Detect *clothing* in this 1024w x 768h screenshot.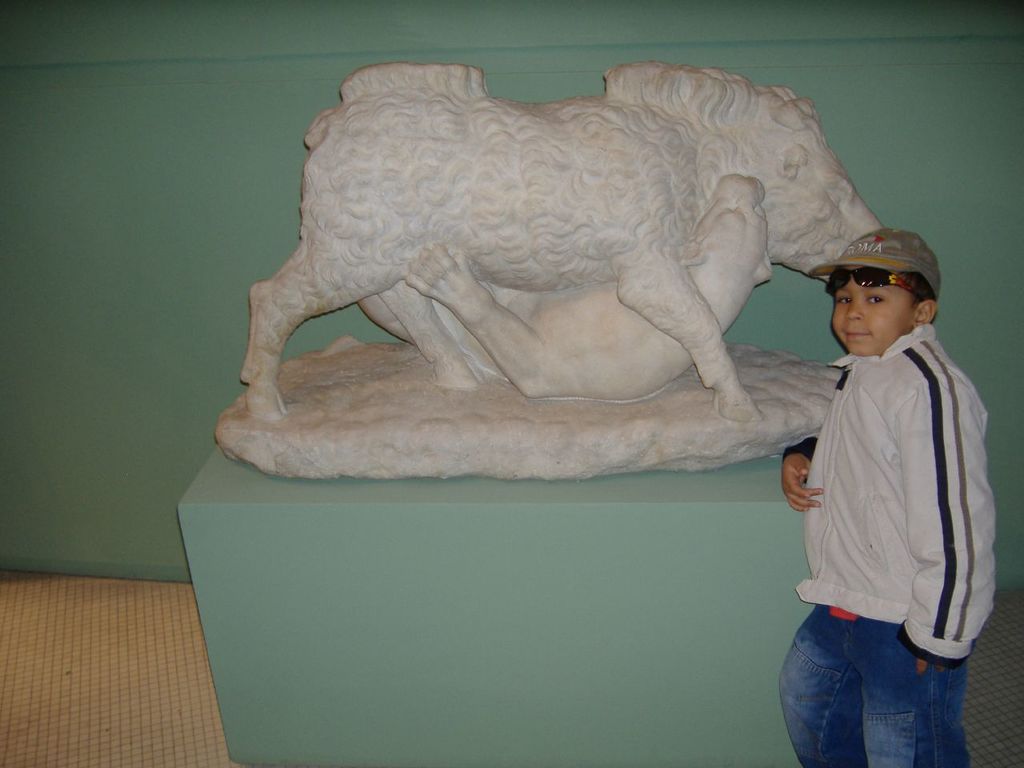
Detection: l=793, t=261, r=991, b=722.
